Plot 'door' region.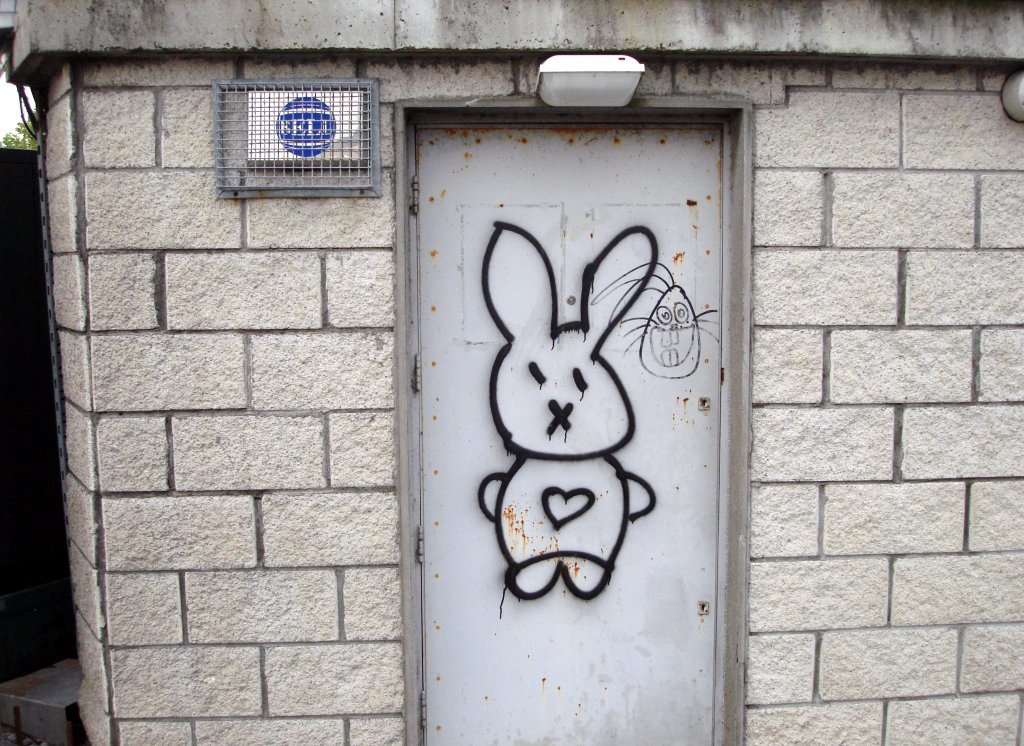
Plotted at [left=368, top=137, right=746, bottom=732].
